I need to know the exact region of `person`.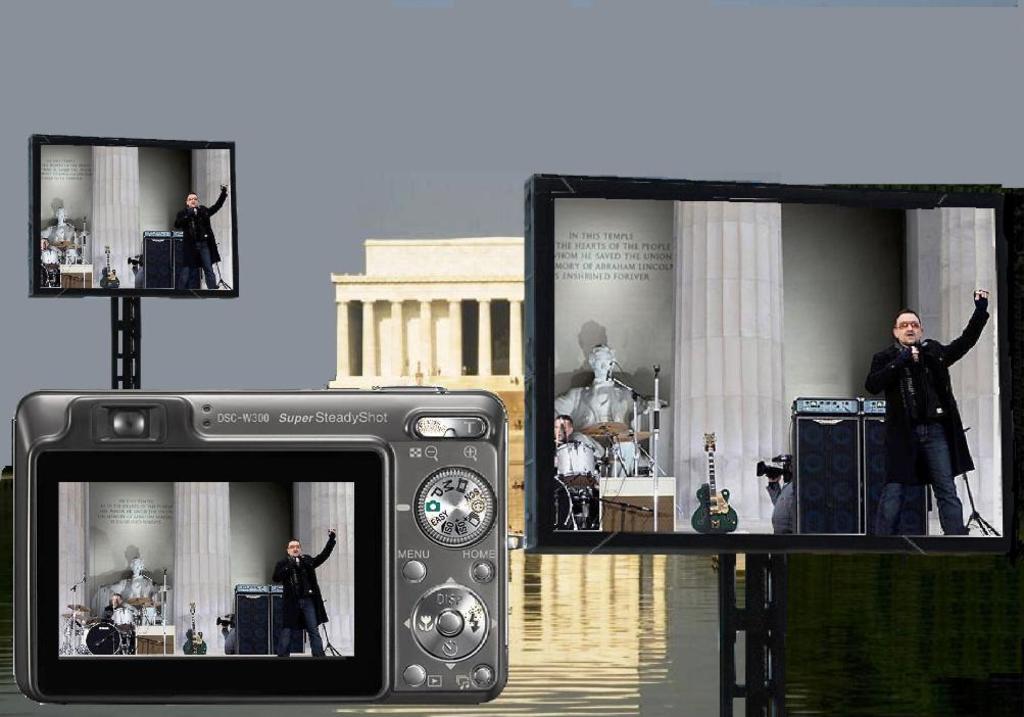
Region: (556, 345, 640, 478).
